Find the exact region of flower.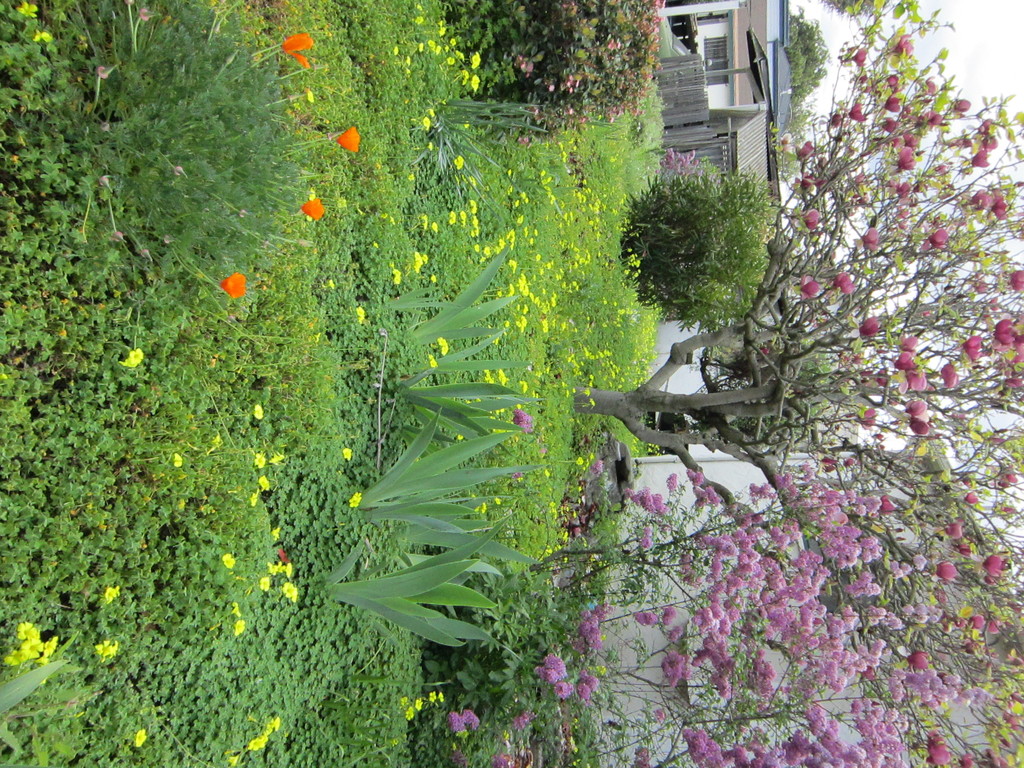
Exact region: [left=300, top=198, right=327, bottom=220].
